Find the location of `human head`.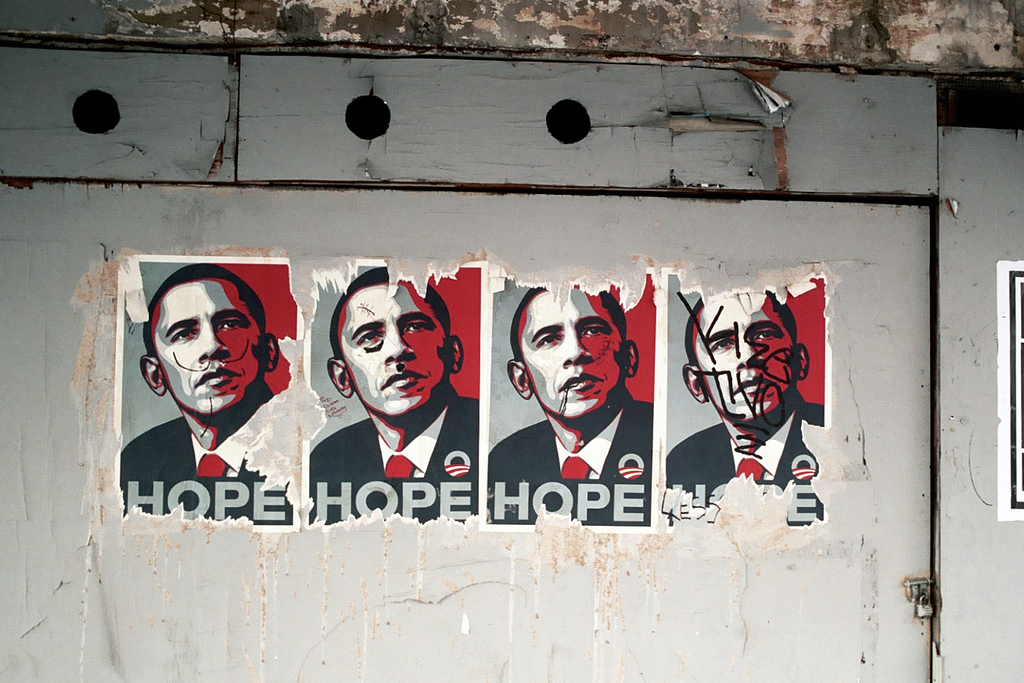
Location: 680, 287, 812, 430.
